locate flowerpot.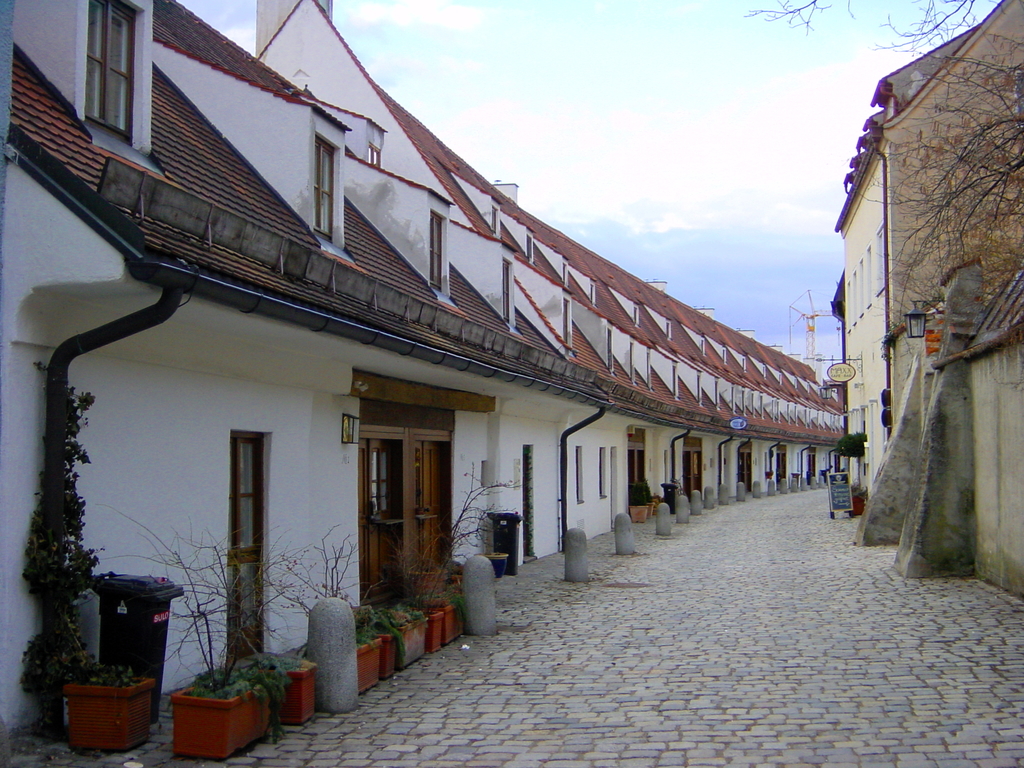
Bounding box: bbox=(355, 637, 382, 694).
